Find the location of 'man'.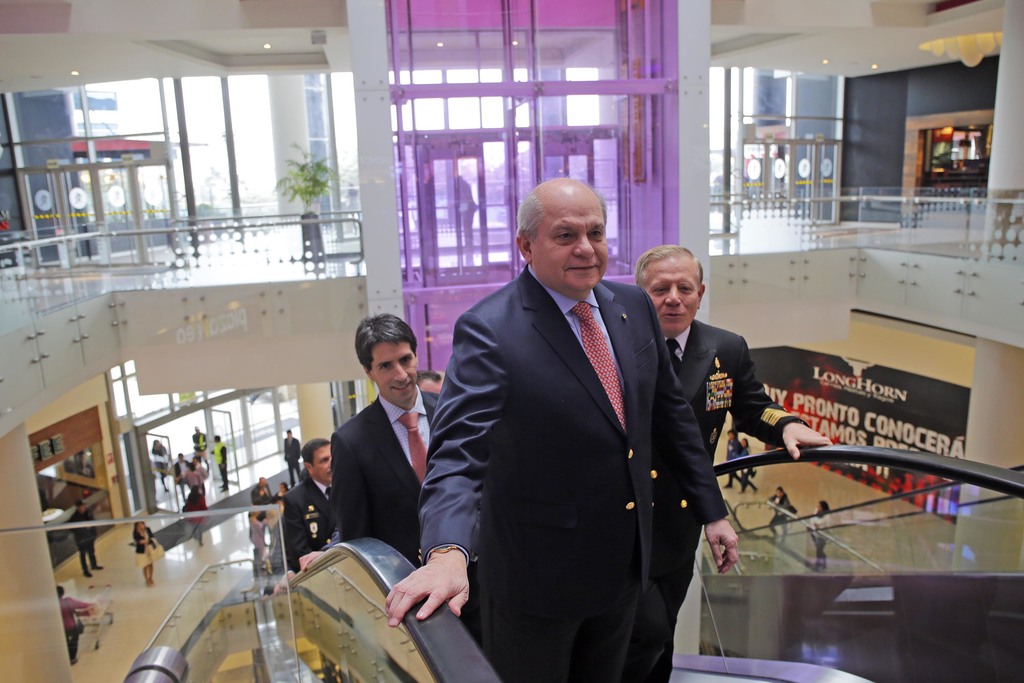
Location: BBox(212, 434, 231, 490).
